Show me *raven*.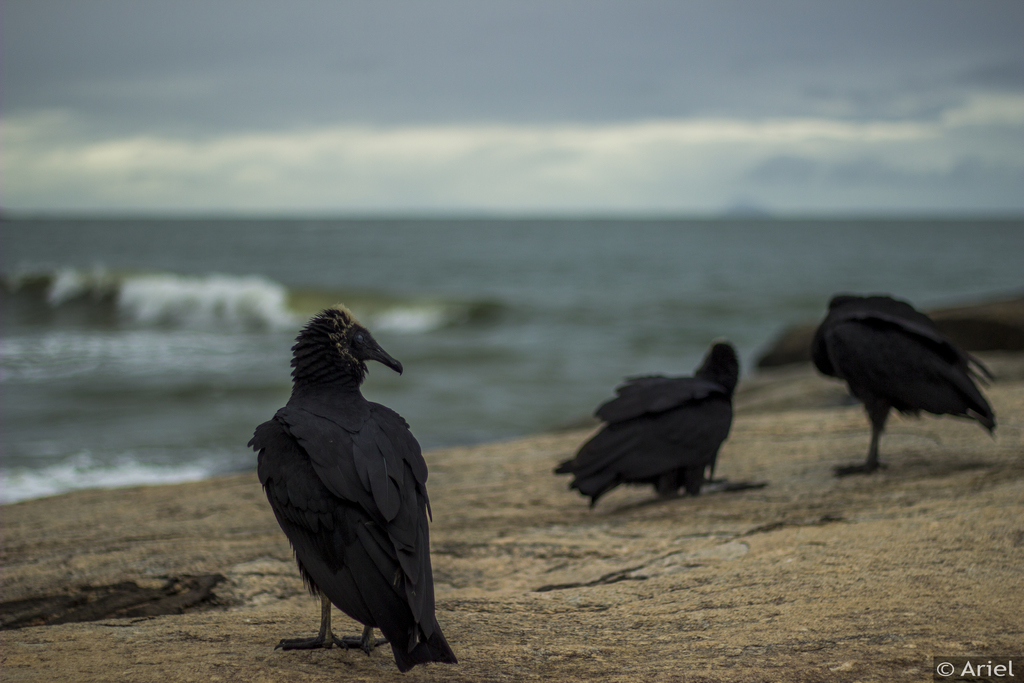
*raven* is here: {"left": 247, "top": 324, "right": 453, "bottom": 664}.
